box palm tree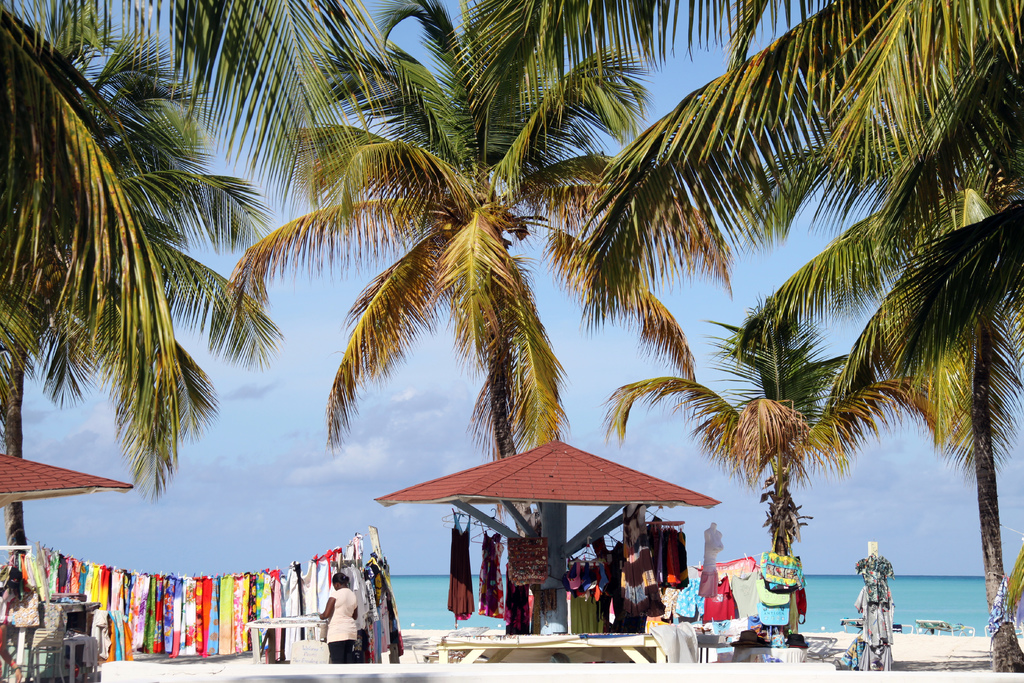
pyautogui.locateOnScreen(589, 0, 1023, 632)
